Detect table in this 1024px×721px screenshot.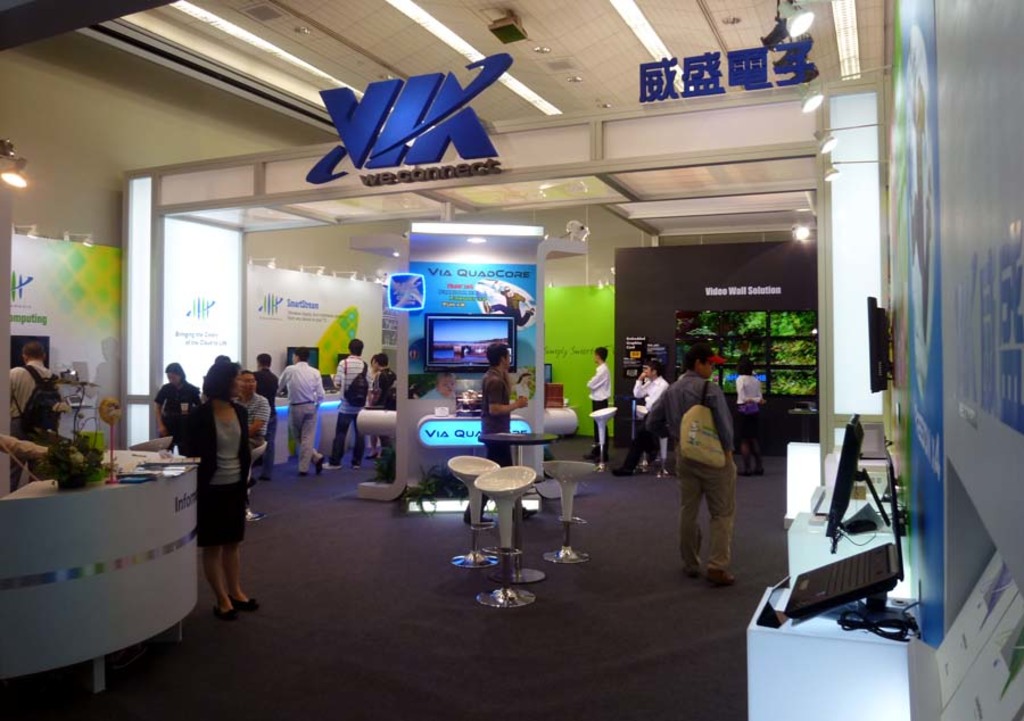
Detection: <region>478, 431, 562, 582</region>.
